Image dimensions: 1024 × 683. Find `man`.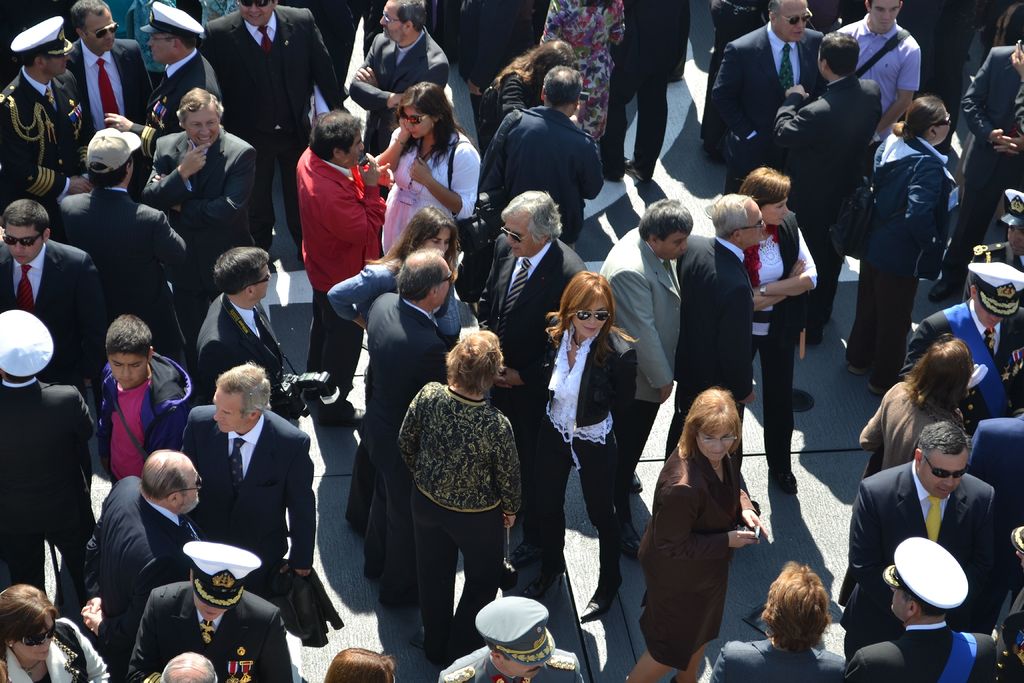
box(595, 0, 687, 175).
